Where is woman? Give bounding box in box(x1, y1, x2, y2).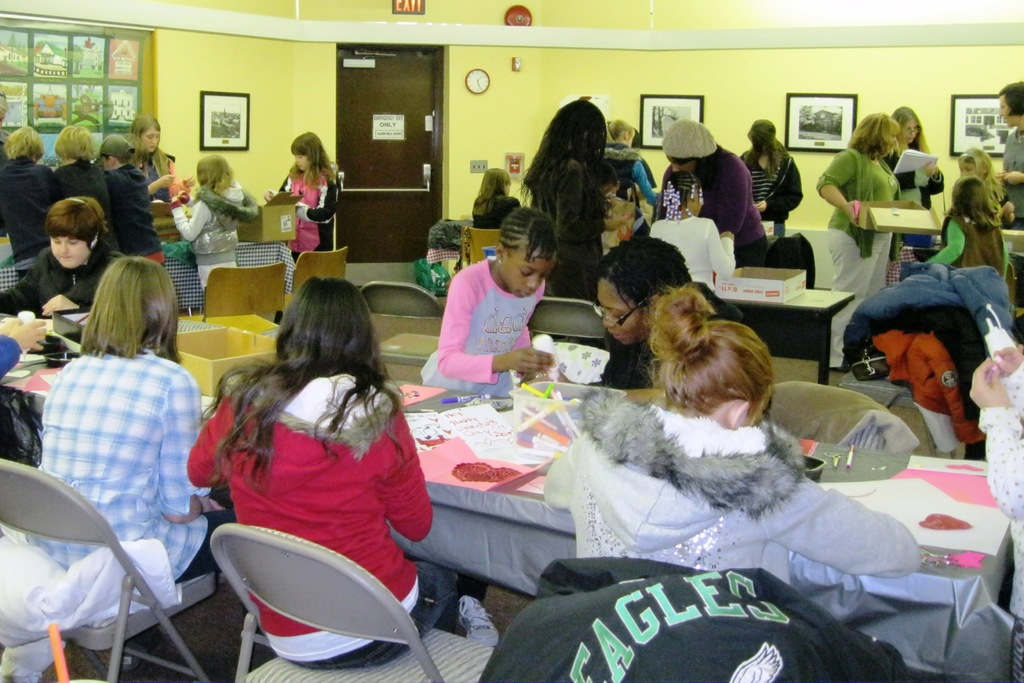
box(588, 233, 749, 384).
